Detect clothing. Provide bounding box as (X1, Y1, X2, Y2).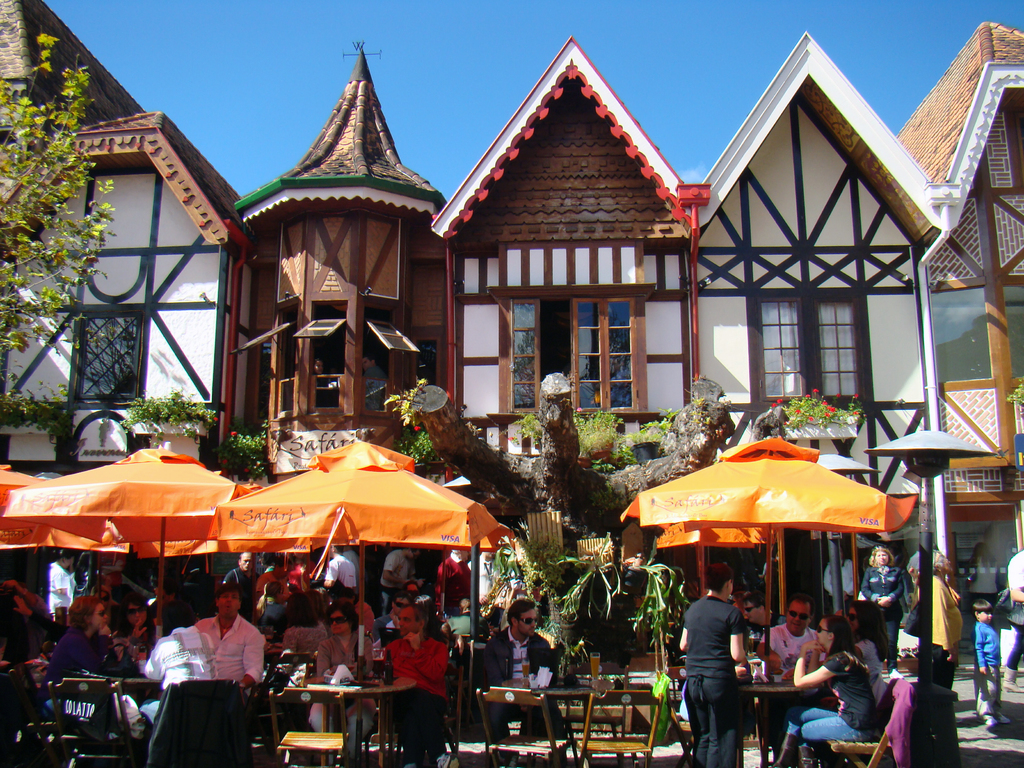
(860, 562, 904, 665).
